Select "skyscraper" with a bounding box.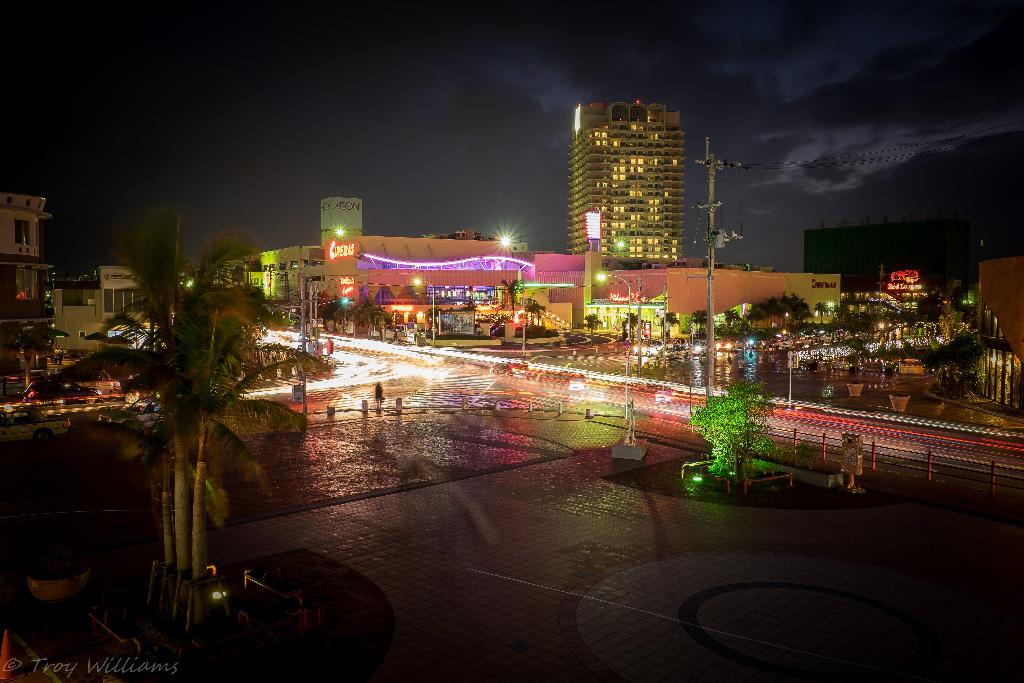
select_region(568, 99, 686, 263).
